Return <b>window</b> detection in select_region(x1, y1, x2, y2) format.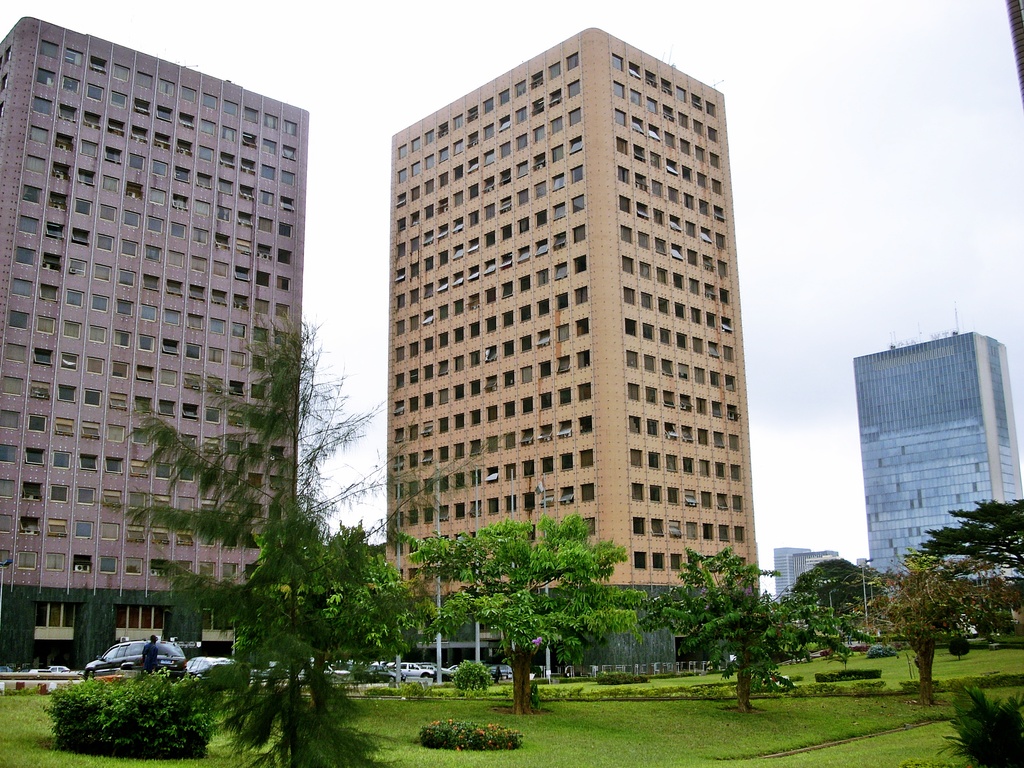
select_region(483, 123, 494, 138).
